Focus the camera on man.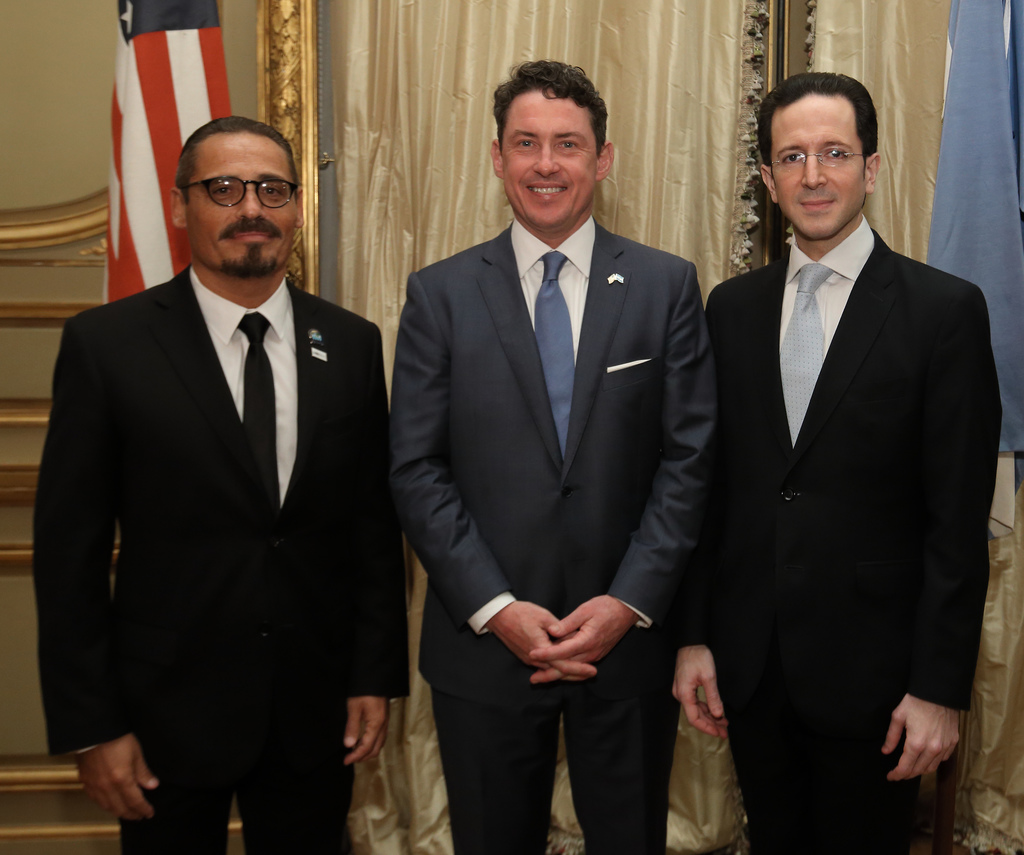
Focus region: 31/100/406/840.
